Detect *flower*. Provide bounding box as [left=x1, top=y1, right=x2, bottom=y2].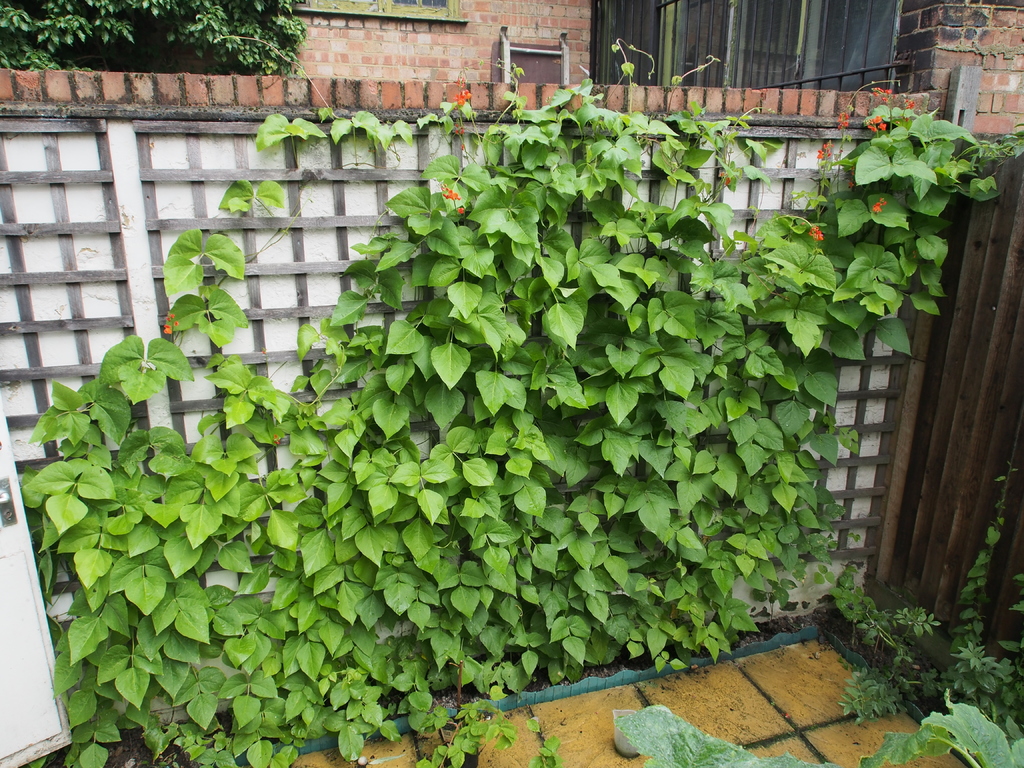
[left=877, top=120, right=886, bottom=131].
